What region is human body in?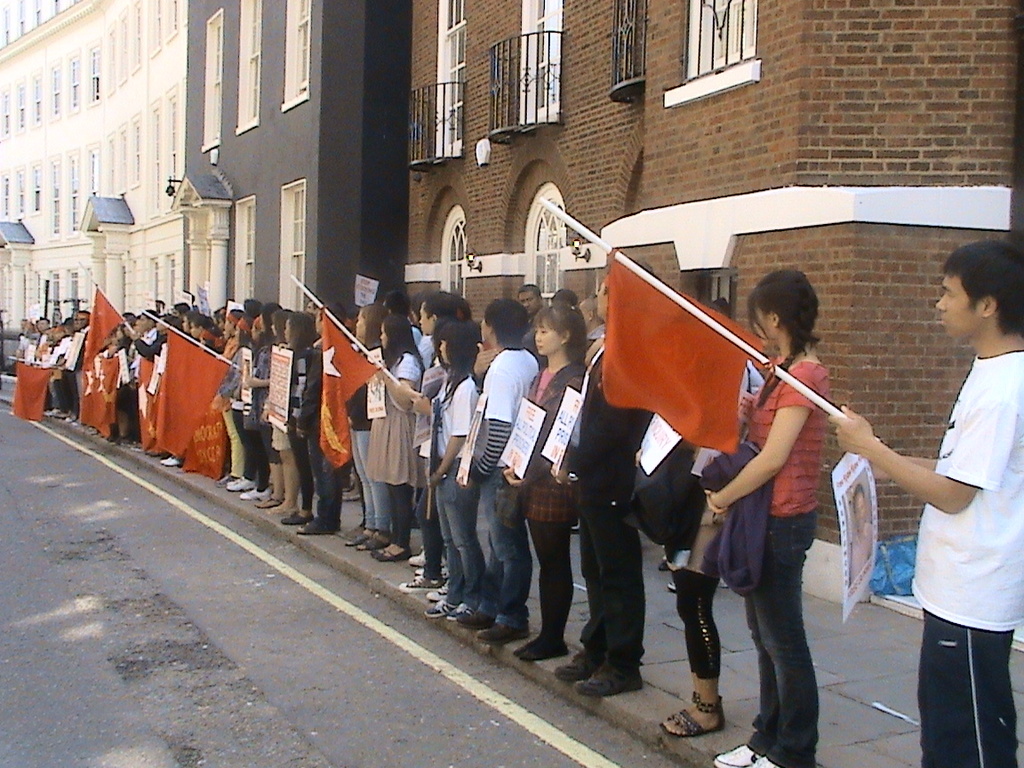
[460,342,530,641].
